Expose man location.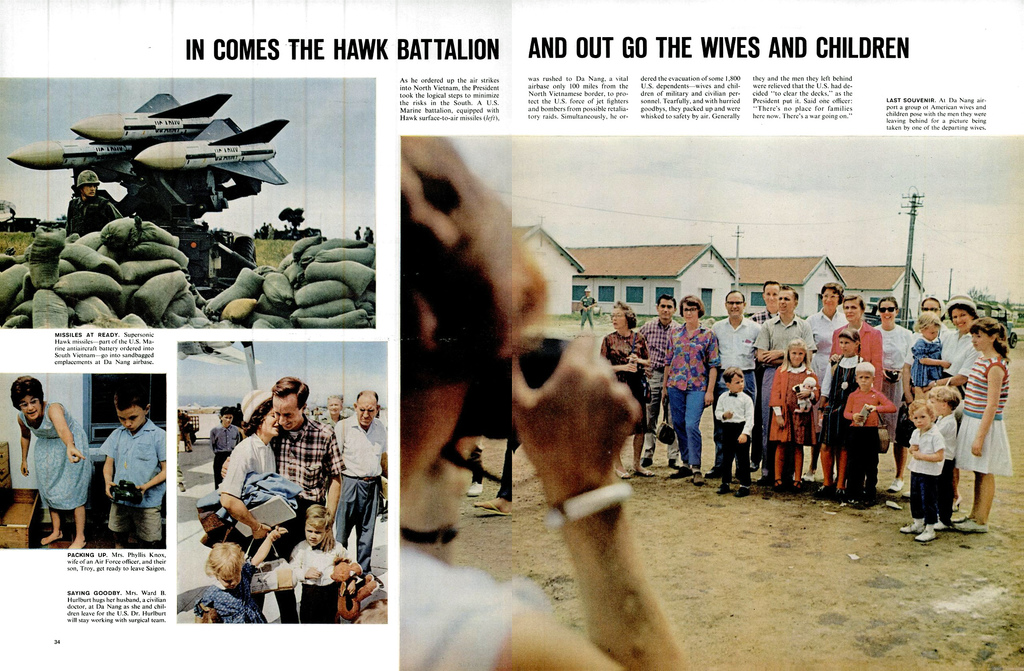
Exposed at Rect(61, 170, 120, 236).
